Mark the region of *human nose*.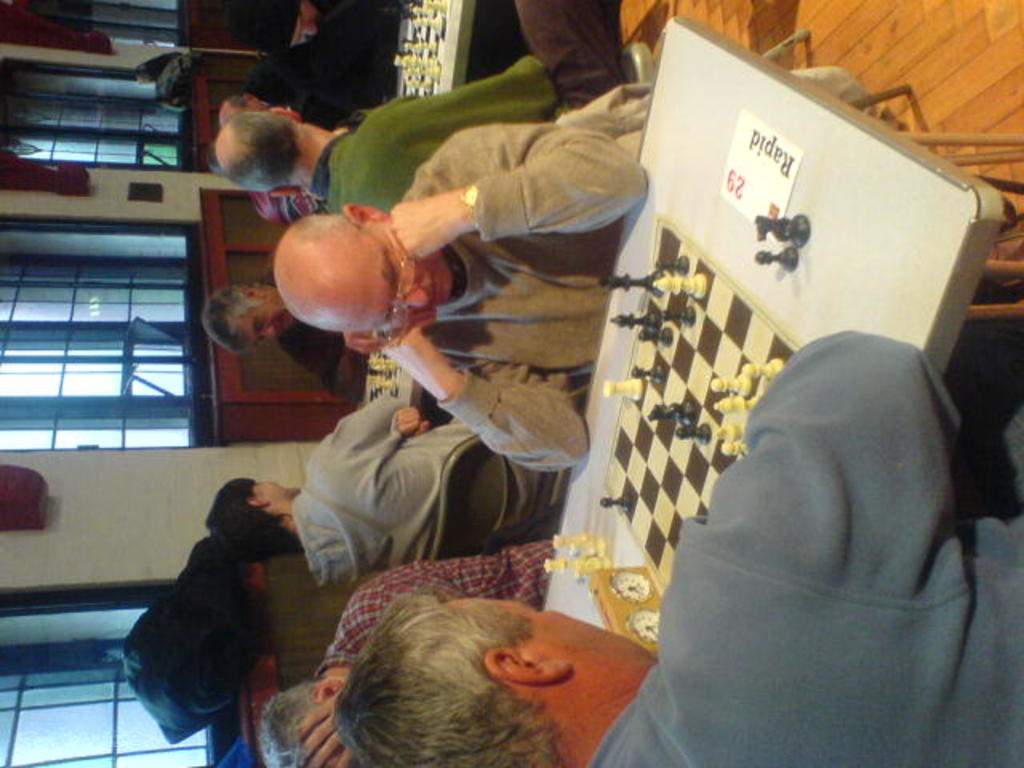
Region: 395,285,432,312.
